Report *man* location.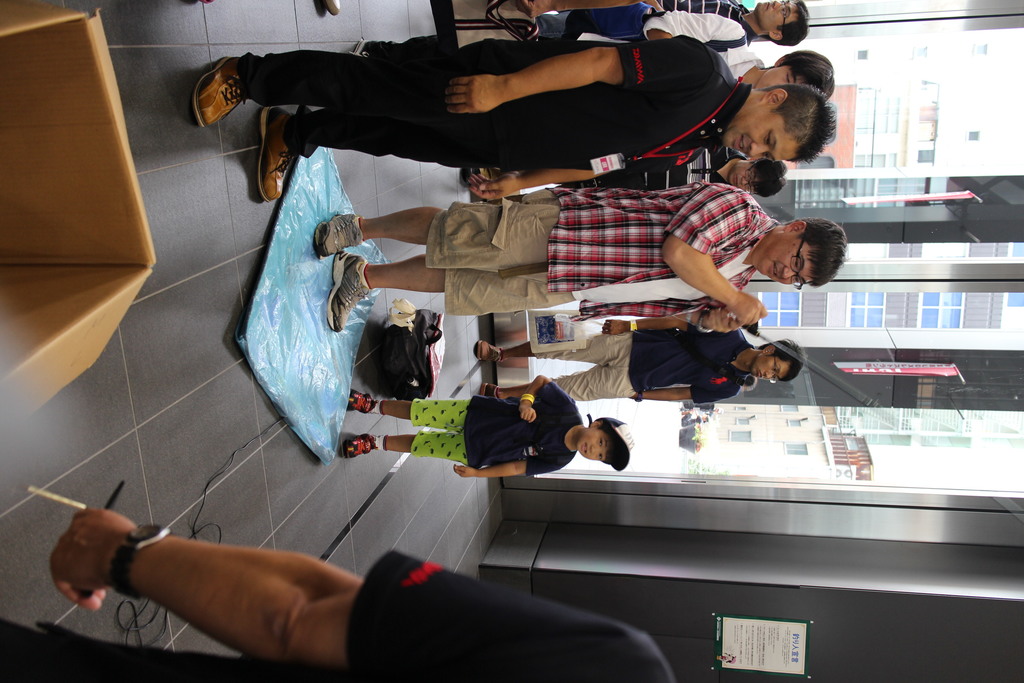
Report: rect(458, 140, 789, 192).
